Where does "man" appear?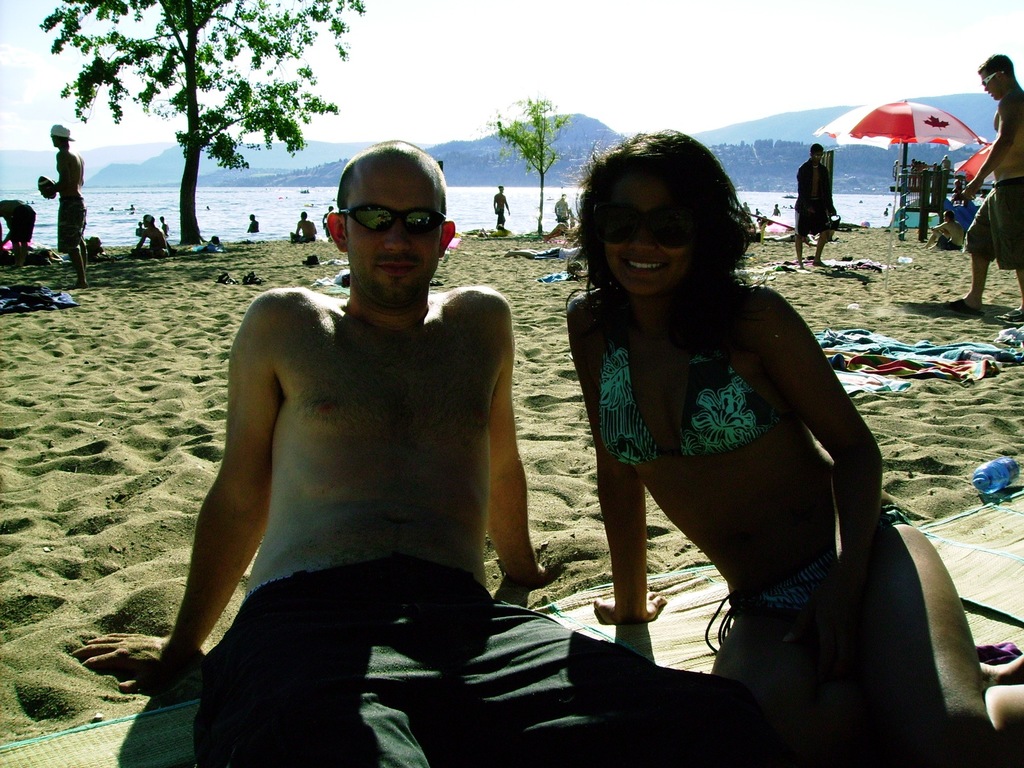
Appears at Rect(38, 125, 92, 291).
